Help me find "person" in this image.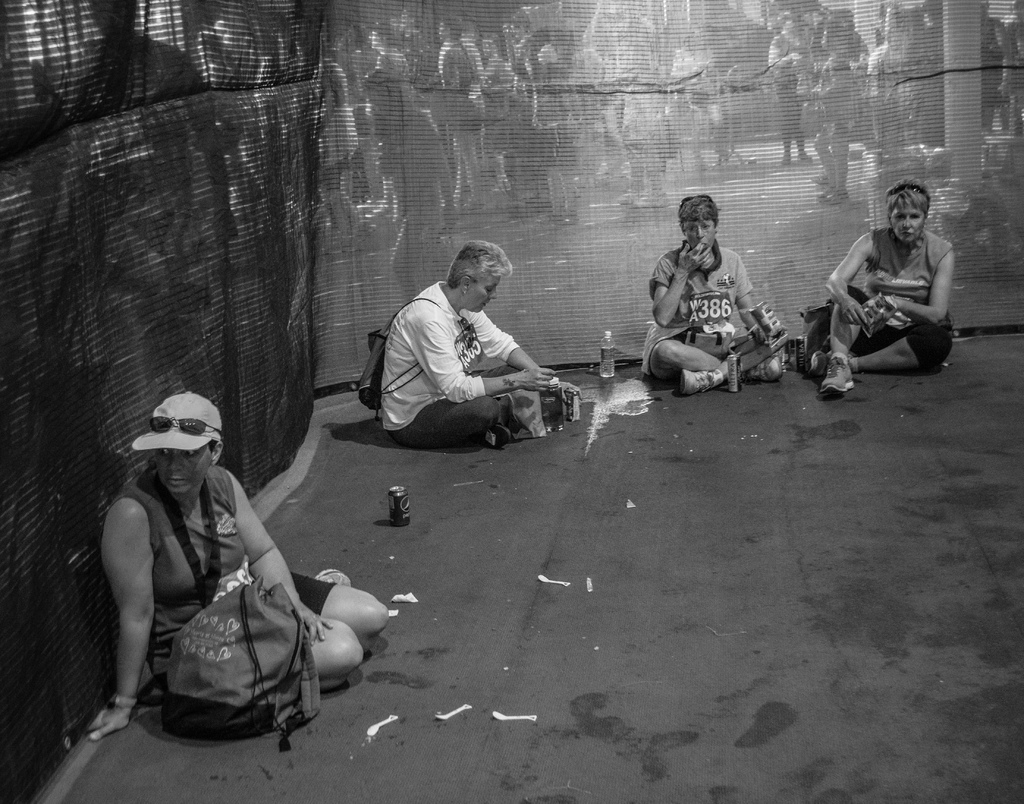
Found it: 381,239,585,449.
